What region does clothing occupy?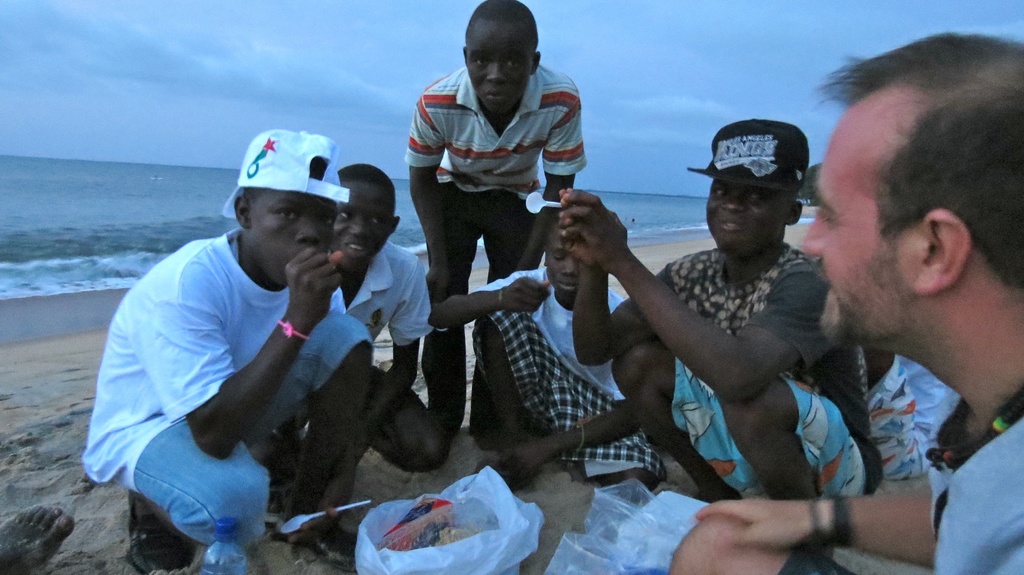
<region>670, 246, 881, 504</region>.
